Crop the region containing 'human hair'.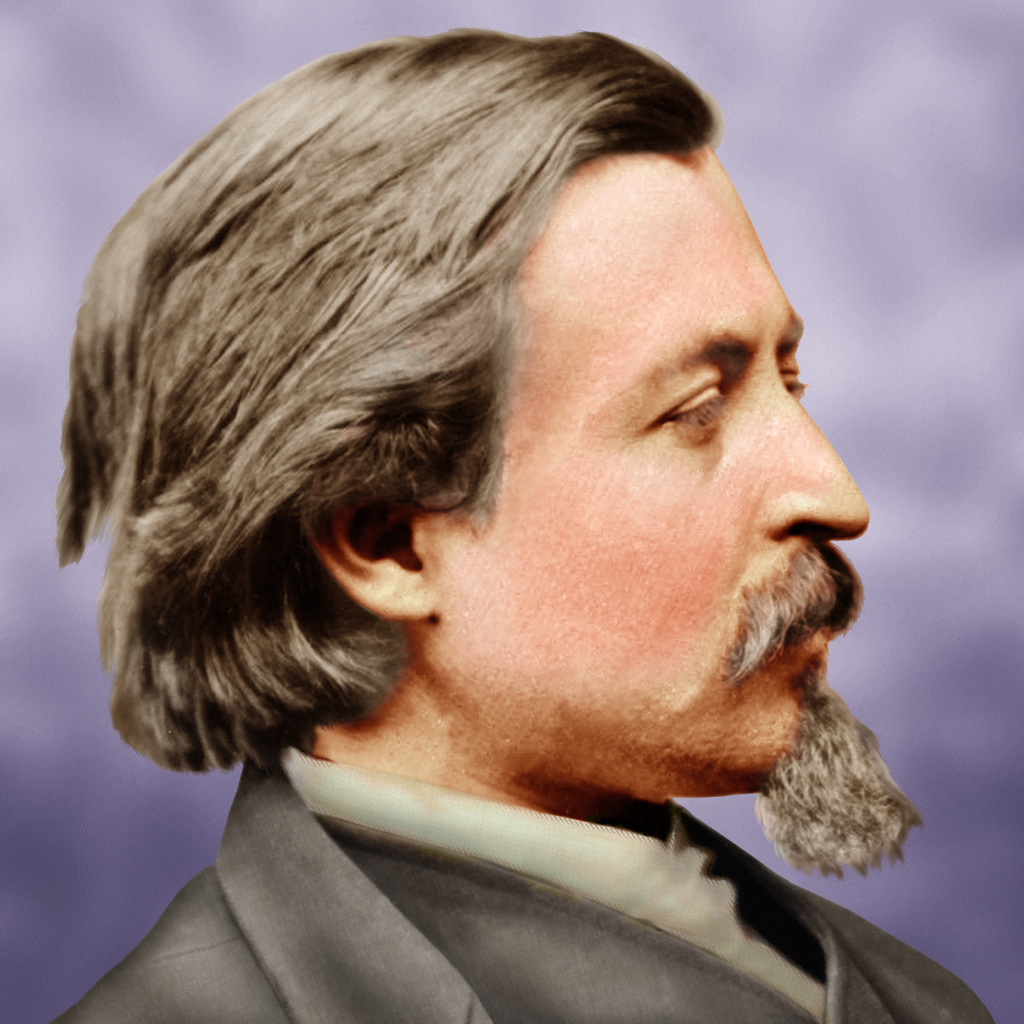
Crop region: {"left": 29, "top": 0, "right": 764, "bottom": 835}.
